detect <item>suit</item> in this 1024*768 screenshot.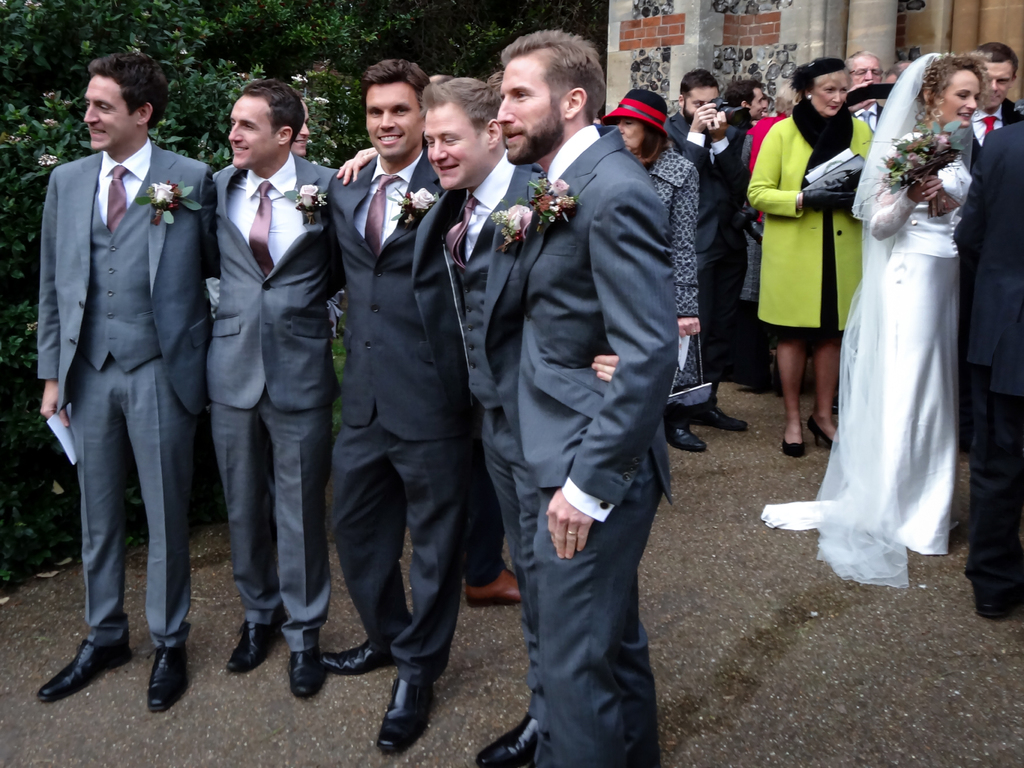
Detection: x1=965, y1=101, x2=1023, y2=174.
